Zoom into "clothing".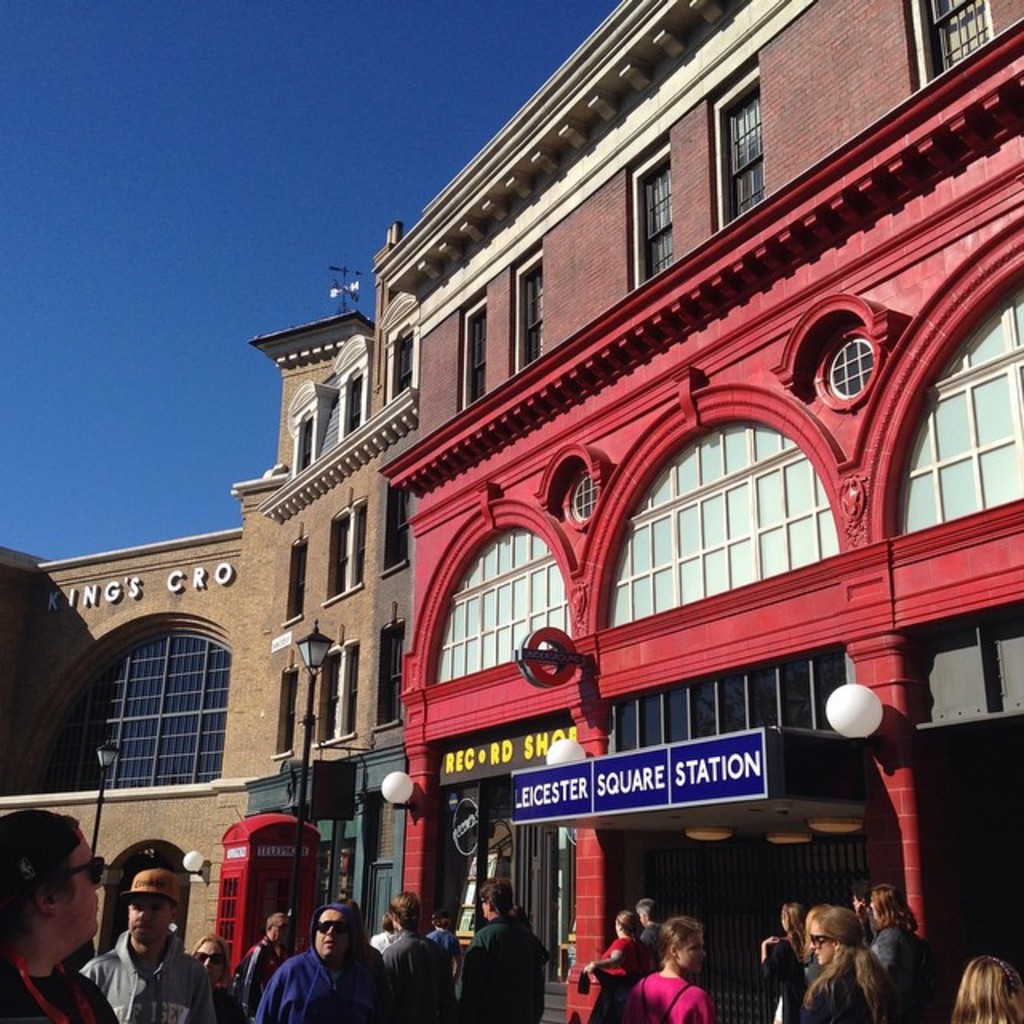
Zoom target: [456, 906, 539, 1022].
